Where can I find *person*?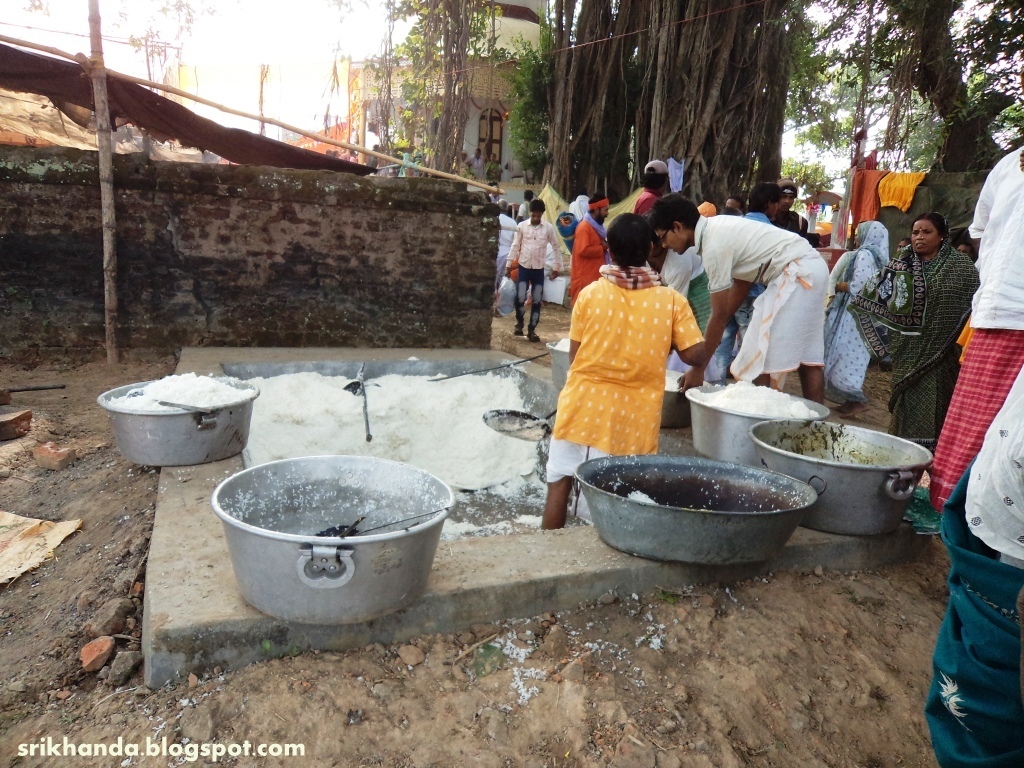
You can find it at detection(509, 198, 559, 341).
